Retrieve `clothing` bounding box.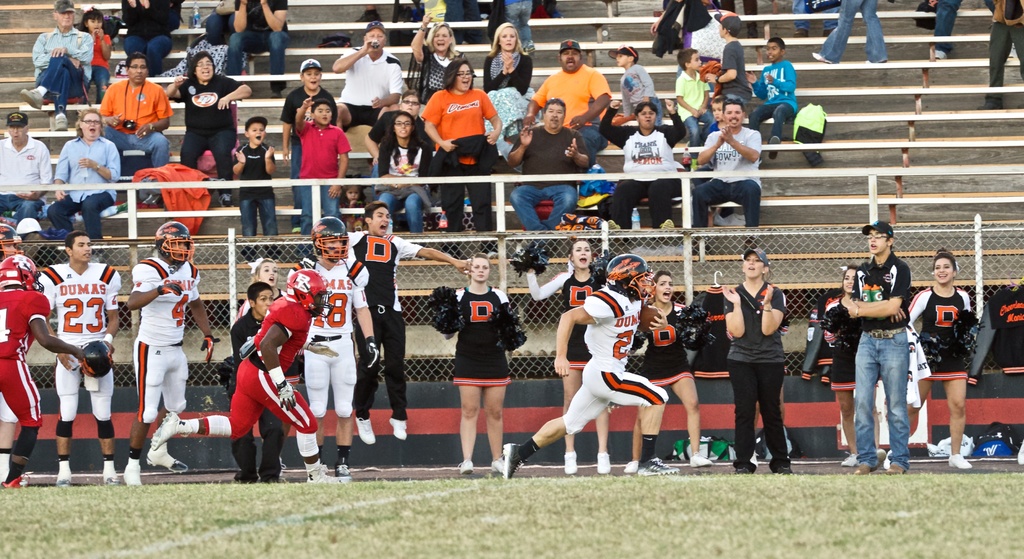
Bounding box: [815,290,867,395].
